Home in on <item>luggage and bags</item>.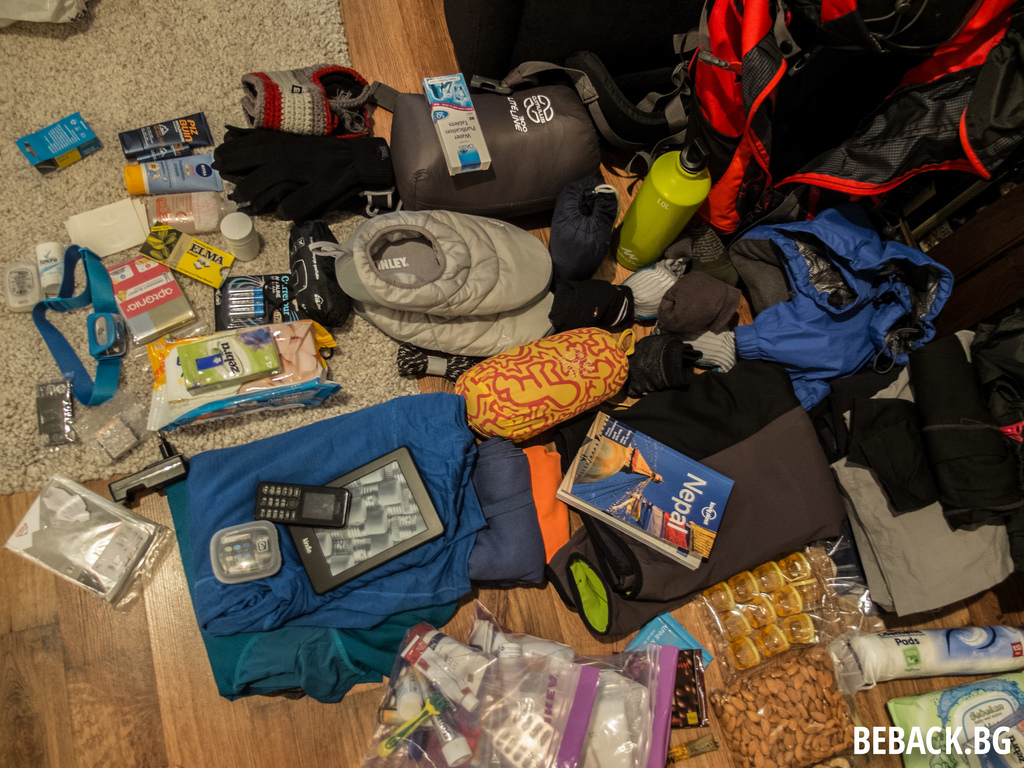
Homed in at crop(397, 61, 647, 212).
